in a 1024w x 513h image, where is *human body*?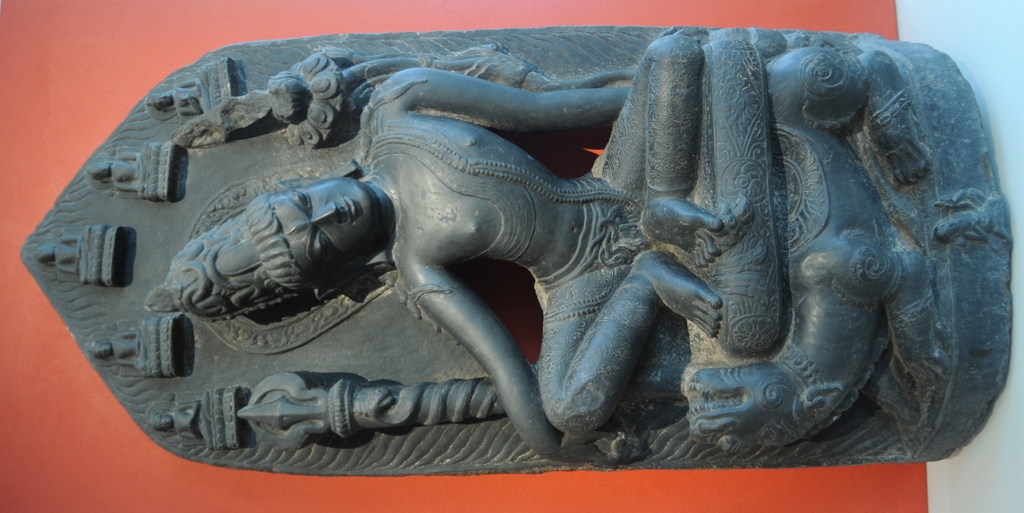
detection(263, 36, 723, 465).
